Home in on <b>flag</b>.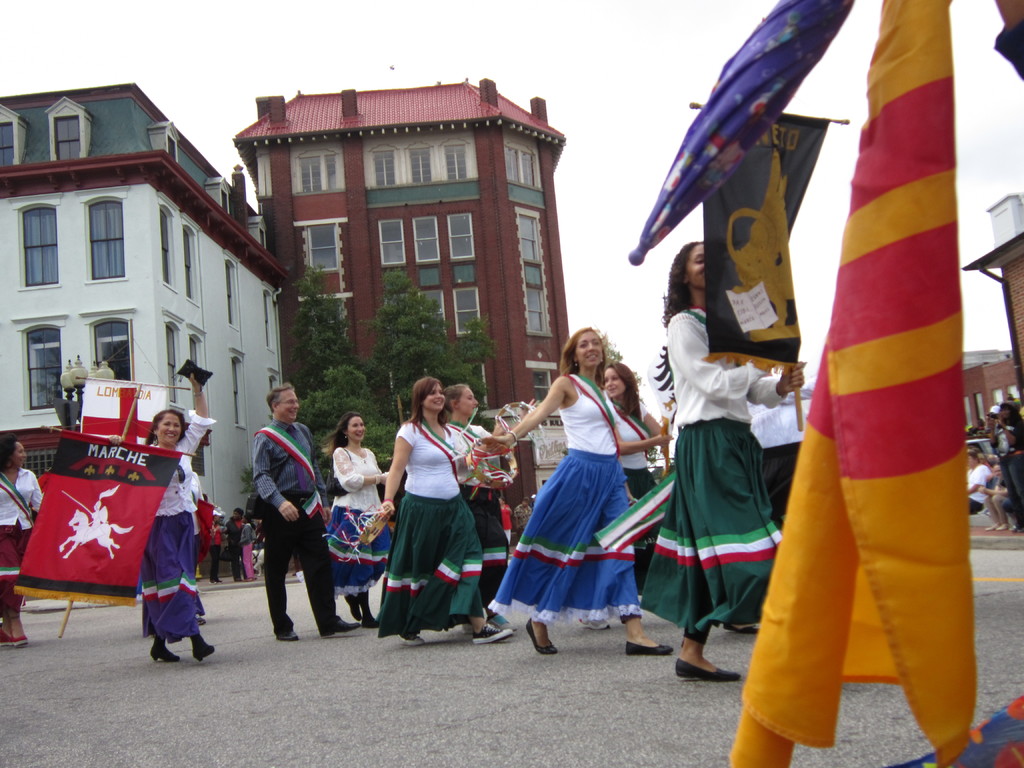
Homed in at detection(253, 422, 316, 488).
